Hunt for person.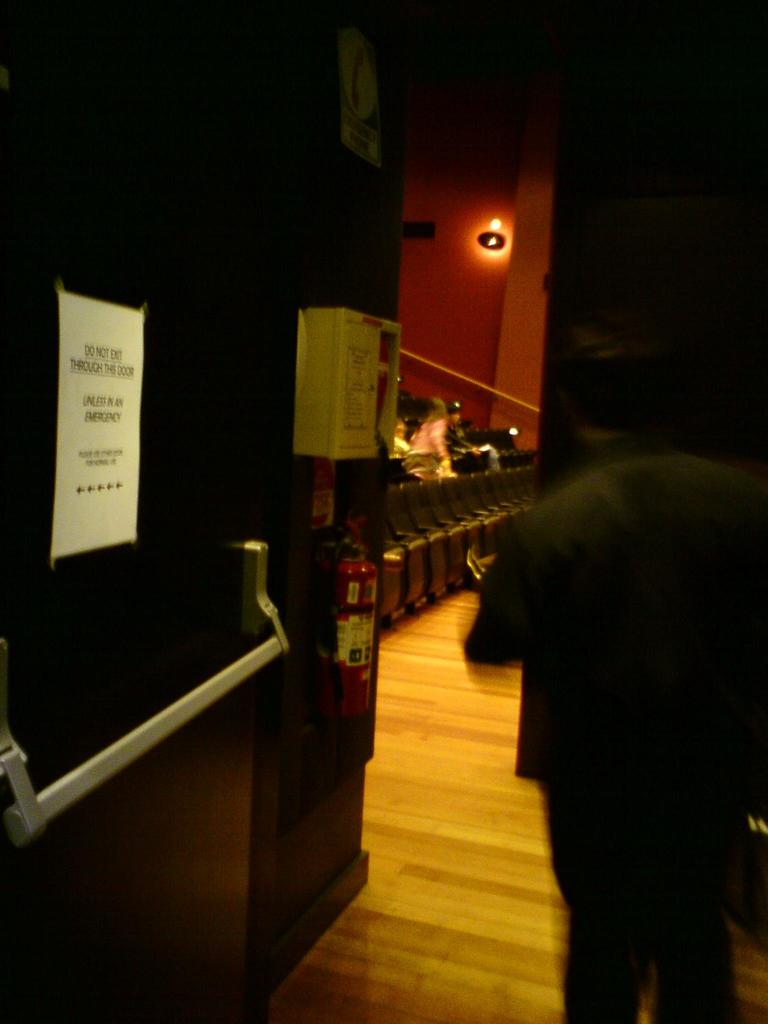
Hunted down at box=[391, 420, 408, 459].
